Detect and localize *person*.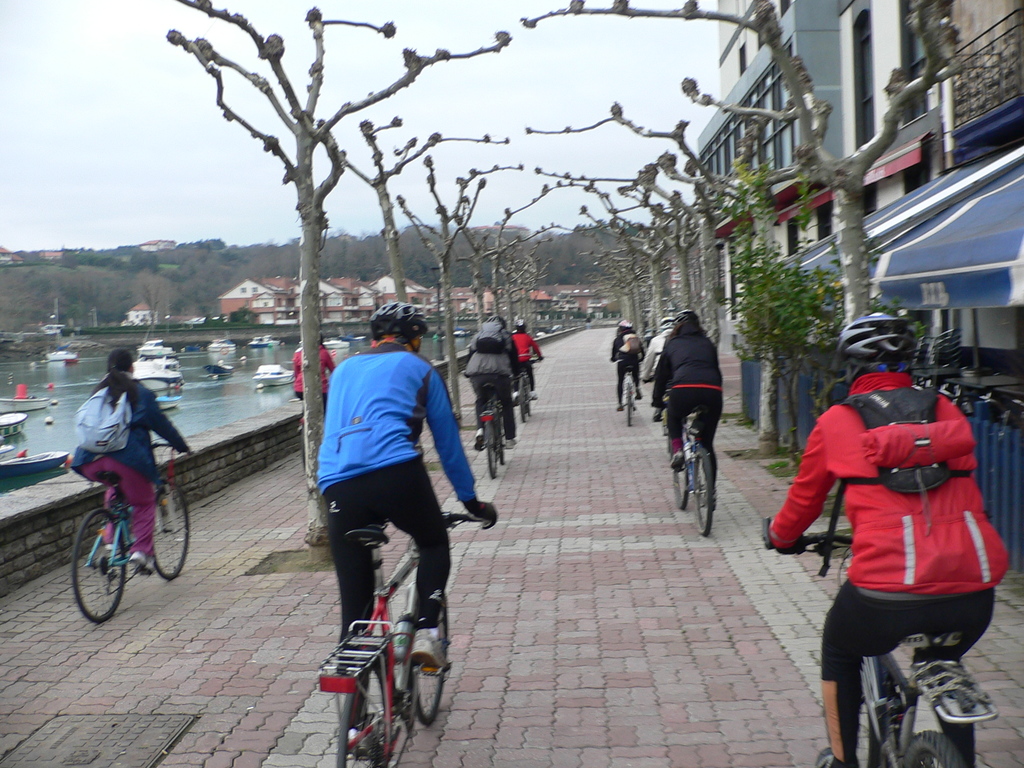
Localized at region(74, 349, 194, 584).
